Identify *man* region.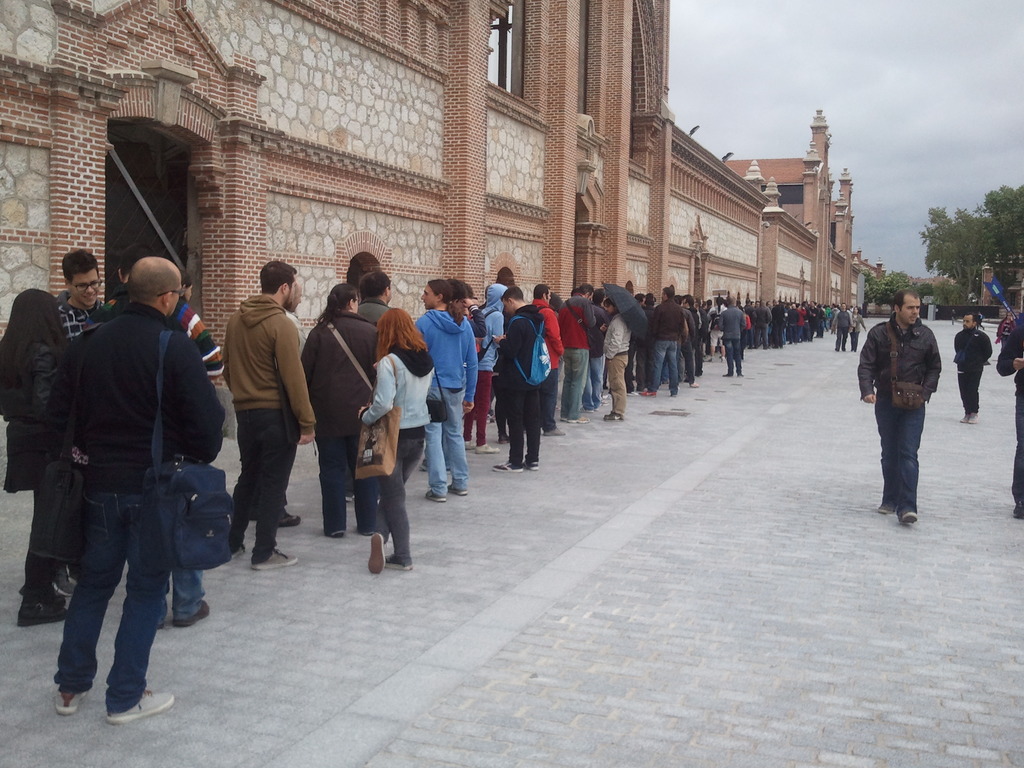
Region: 55:244:112:339.
